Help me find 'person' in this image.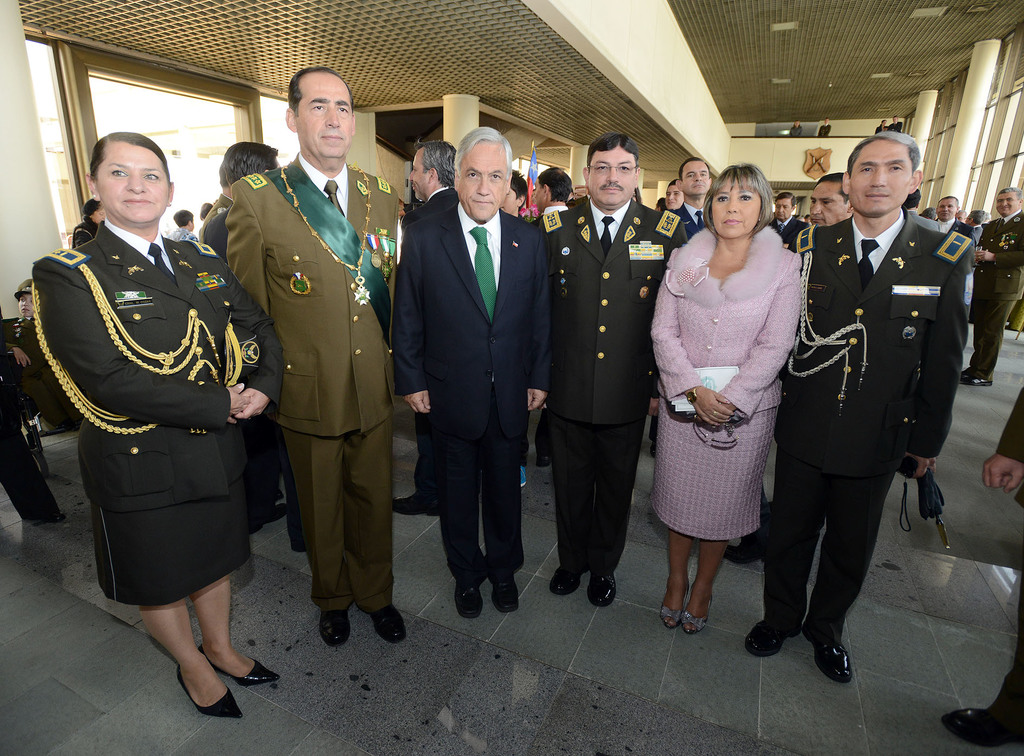
Found it: x1=534, y1=128, x2=685, y2=605.
